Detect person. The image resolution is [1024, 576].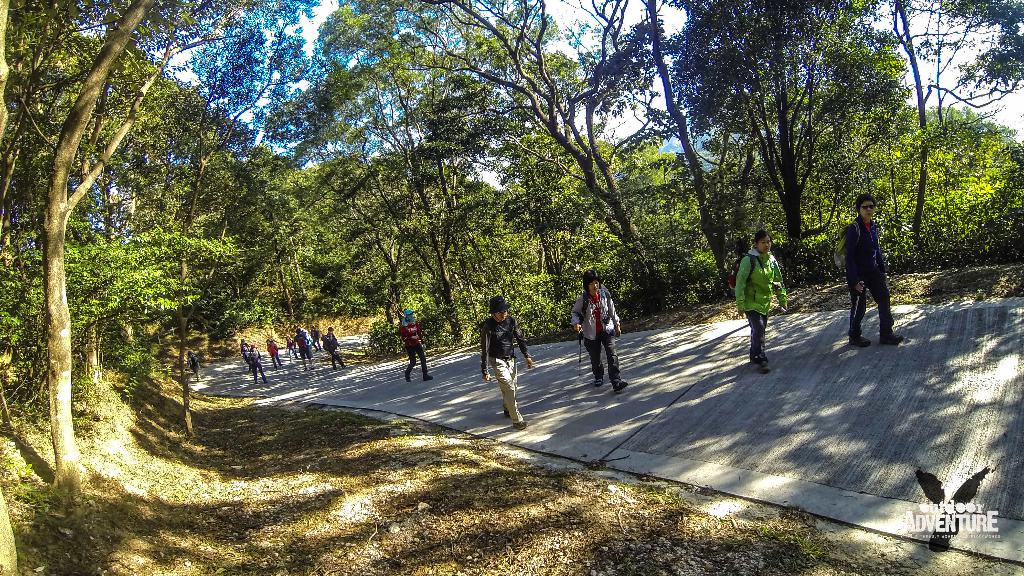
(477,289,525,415).
